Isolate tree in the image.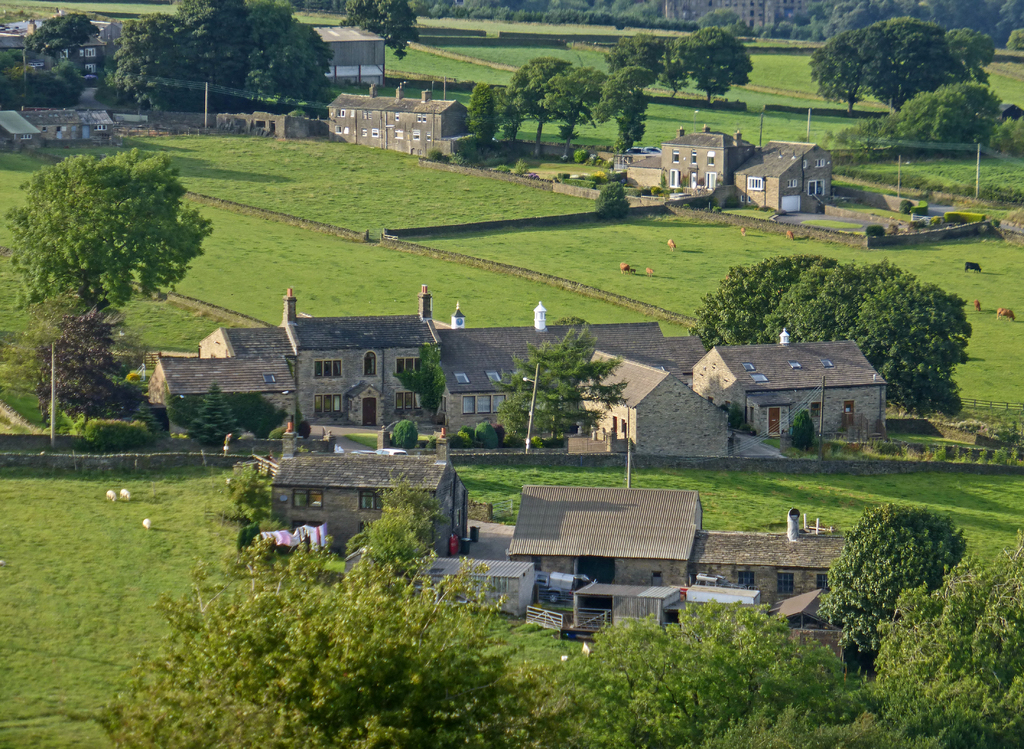
Isolated region: <region>600, 30, 663, 152</region>.
